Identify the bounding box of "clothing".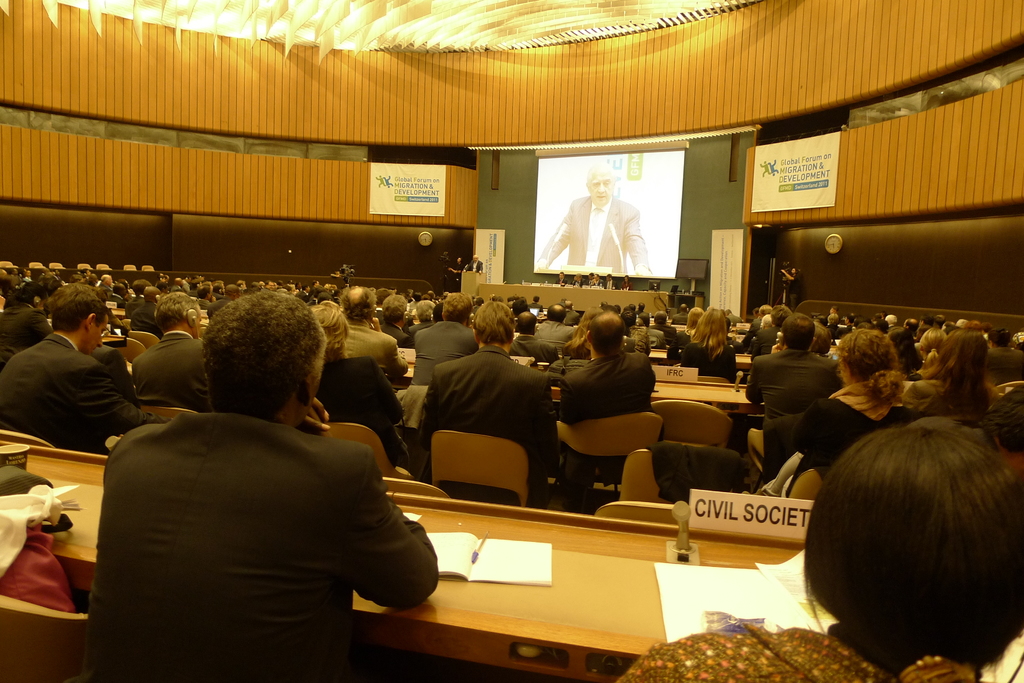
bbox(789, 375, 916, 492).
